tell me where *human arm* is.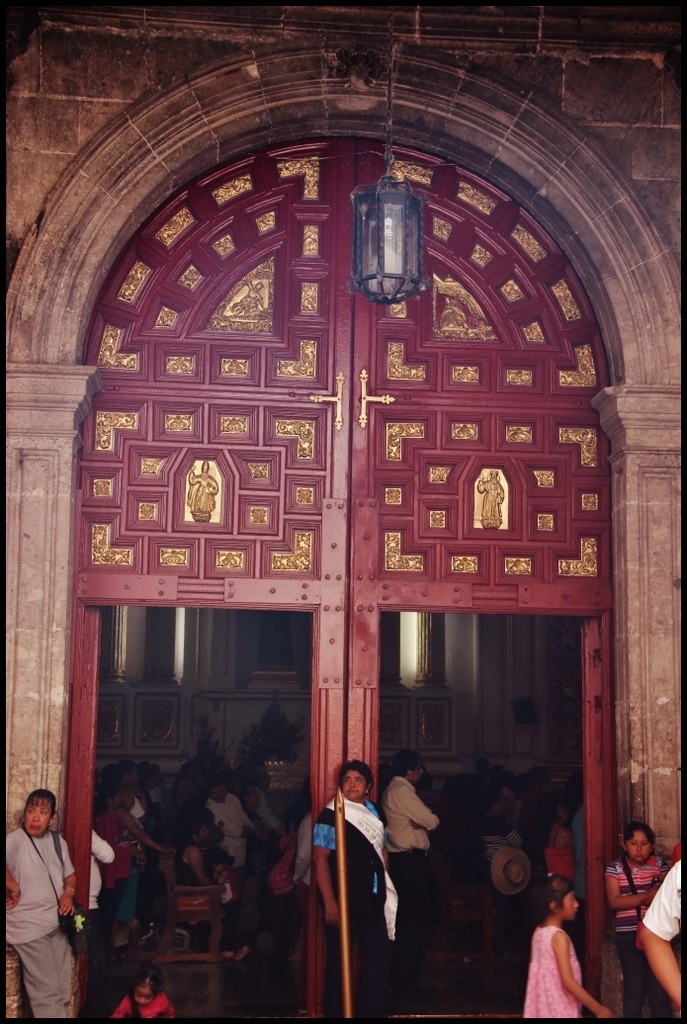
*human arm* is at pyautogui.locateOnScreen(607, 856, 658, 914).
